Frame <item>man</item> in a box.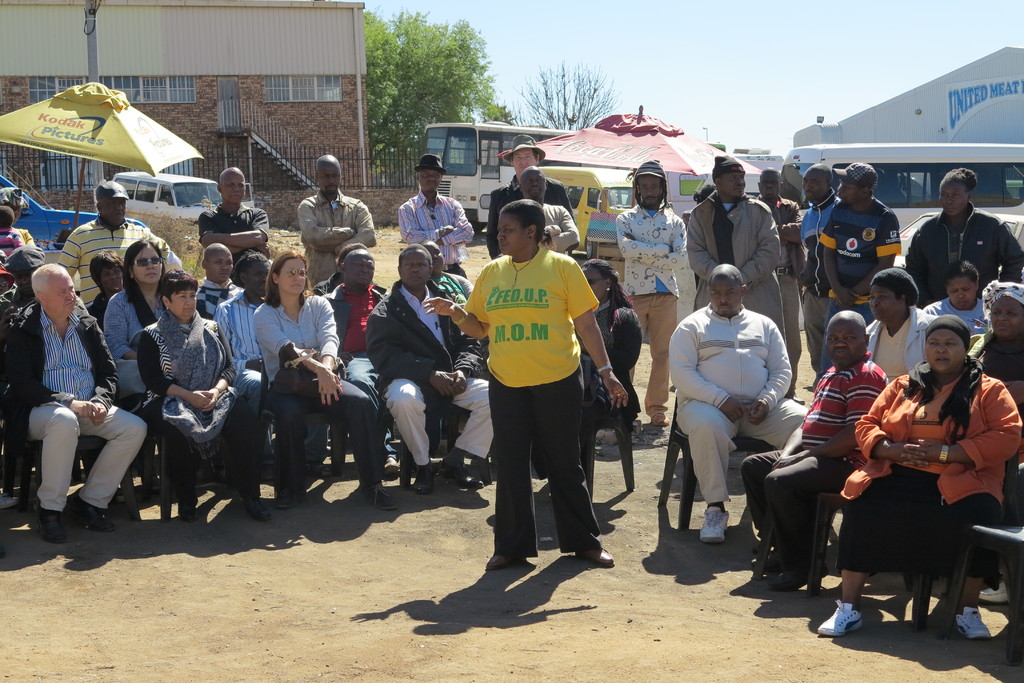
bbox=(521, 164, 573, 254).
